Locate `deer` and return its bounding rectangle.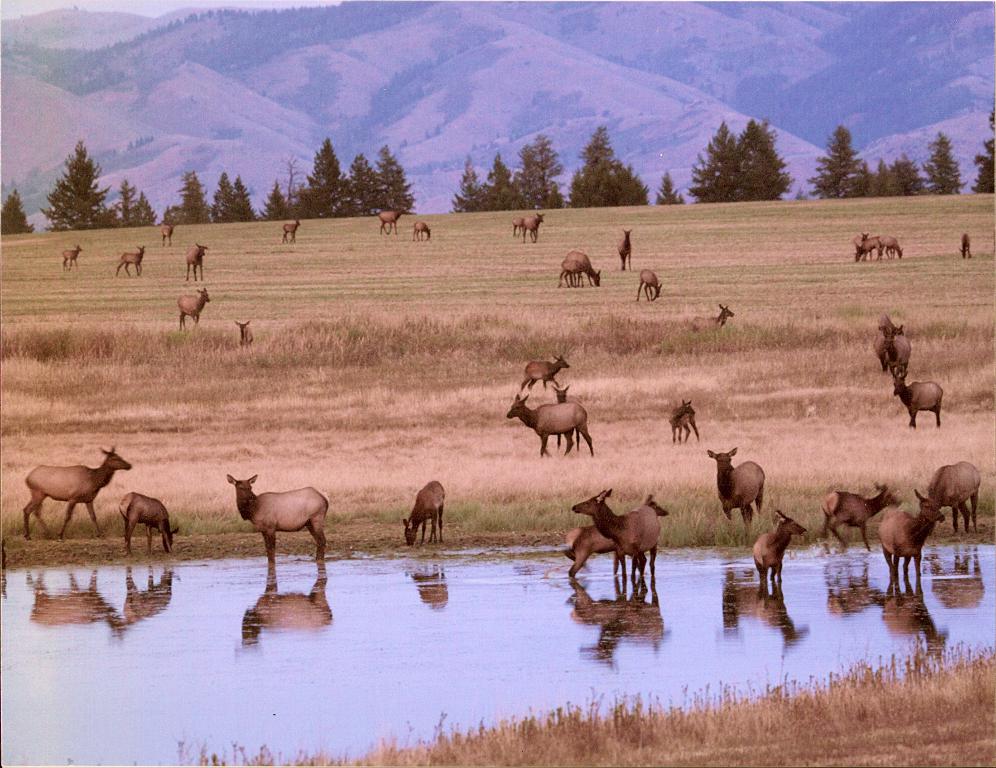
bbox=(378, 213, 398, 235).
